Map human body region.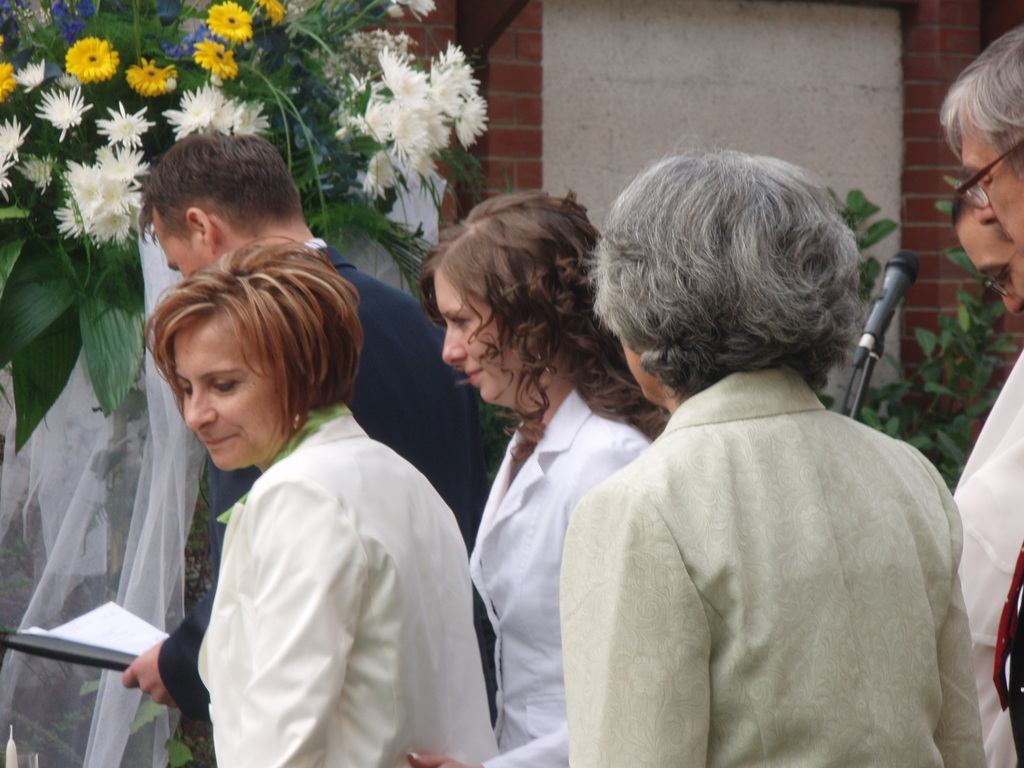
Mapped to rect(940, 12, 1023, 705).
